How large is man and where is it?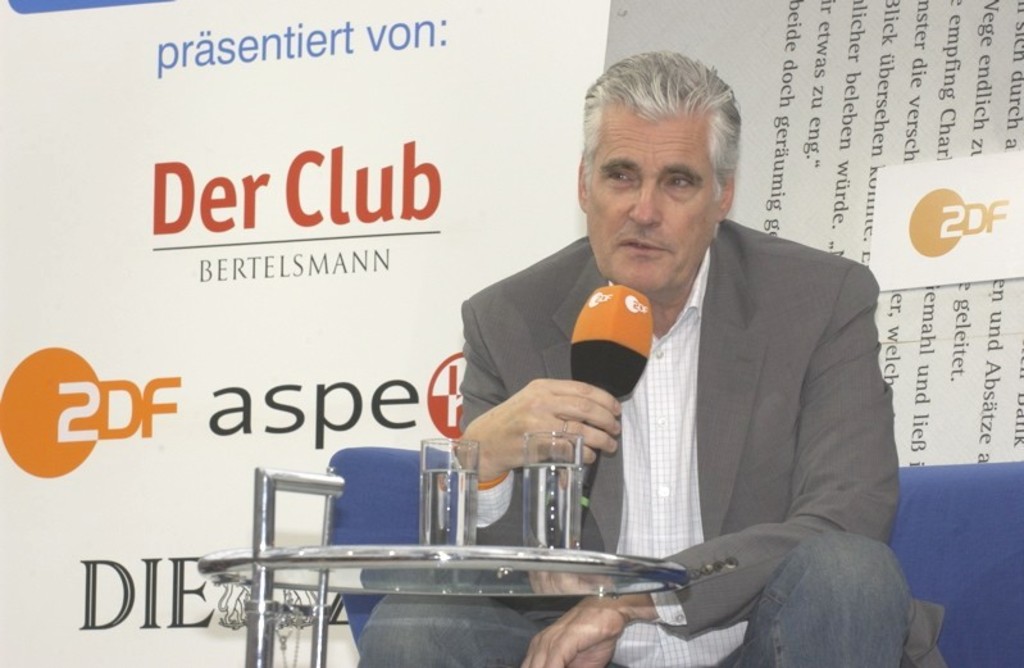
Bounding box: l=359, t=47, r=948, b=667.
